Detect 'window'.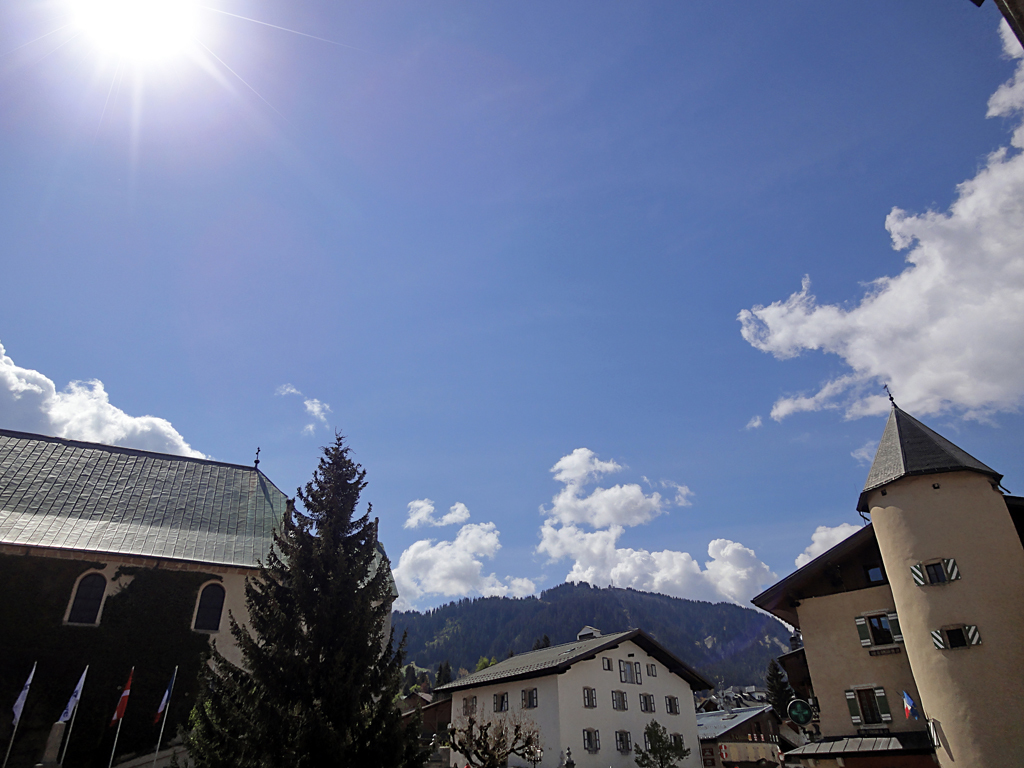
Detected at l=843, t=686, r=897, b=729.
